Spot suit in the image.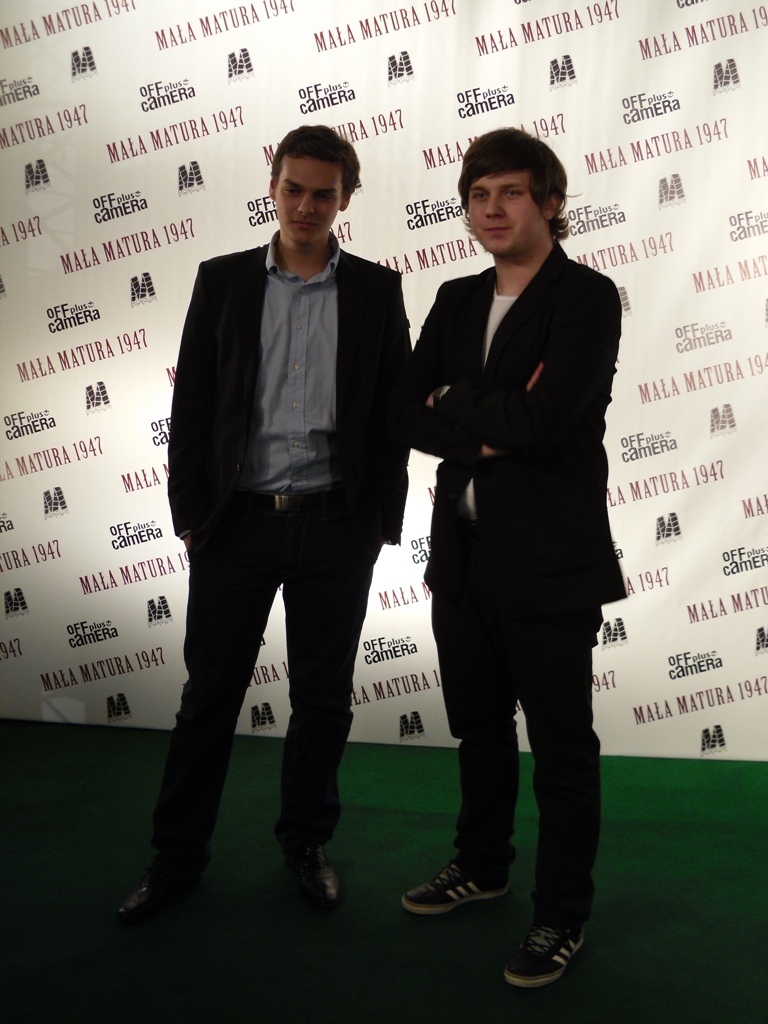
suit found at 394 161 634 926.
